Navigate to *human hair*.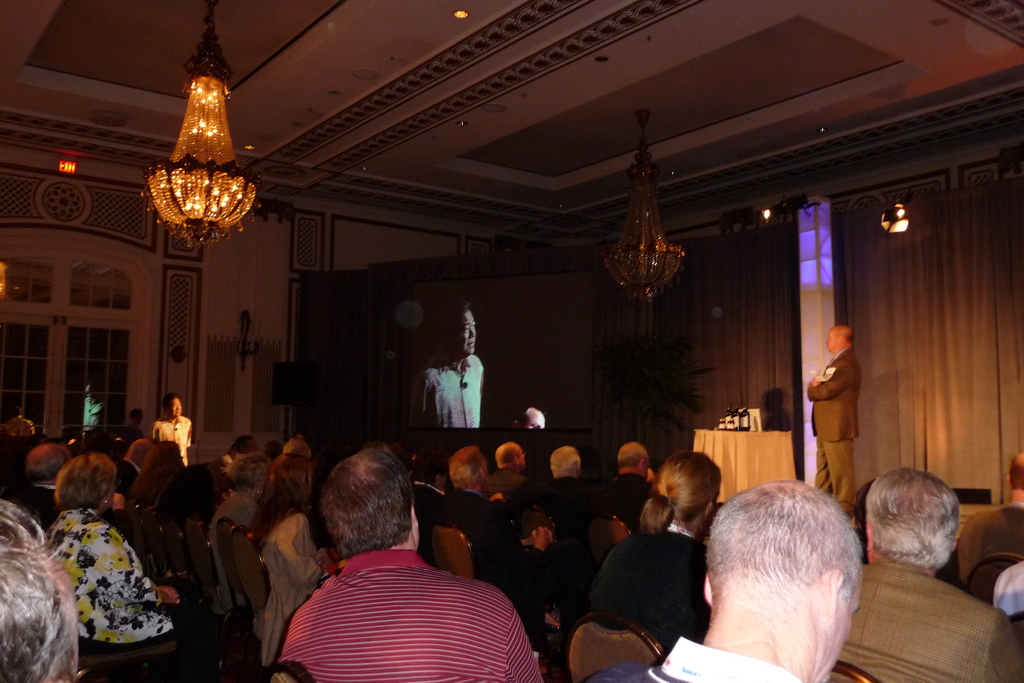
Navigation target: (616,444,647,468).
